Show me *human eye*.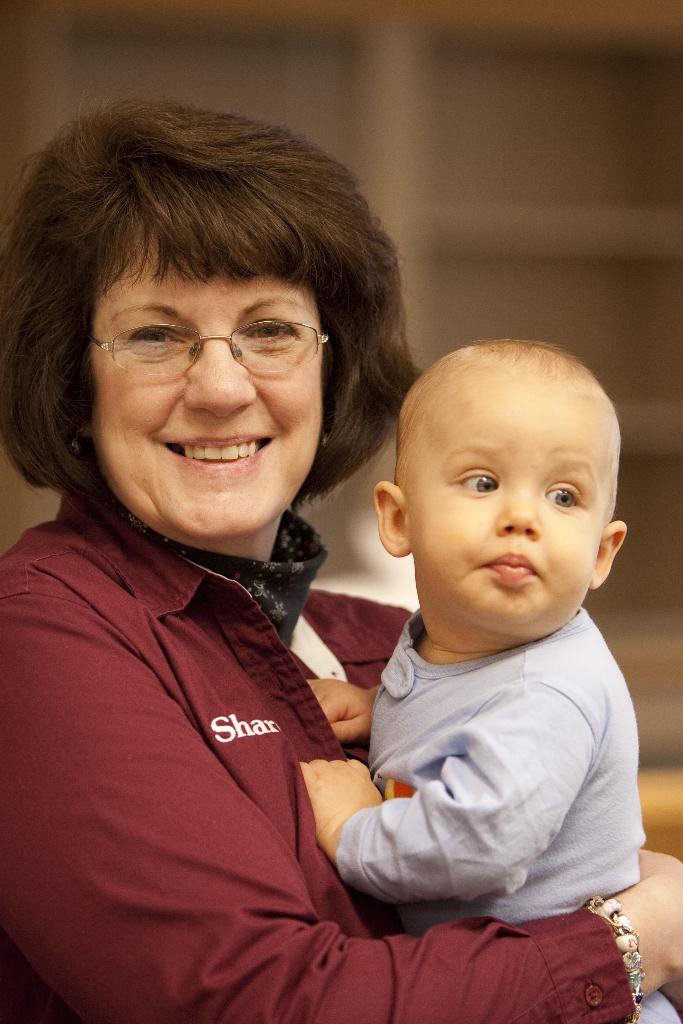
*human eye* is here: bbox(114, 323, 198, 360).
